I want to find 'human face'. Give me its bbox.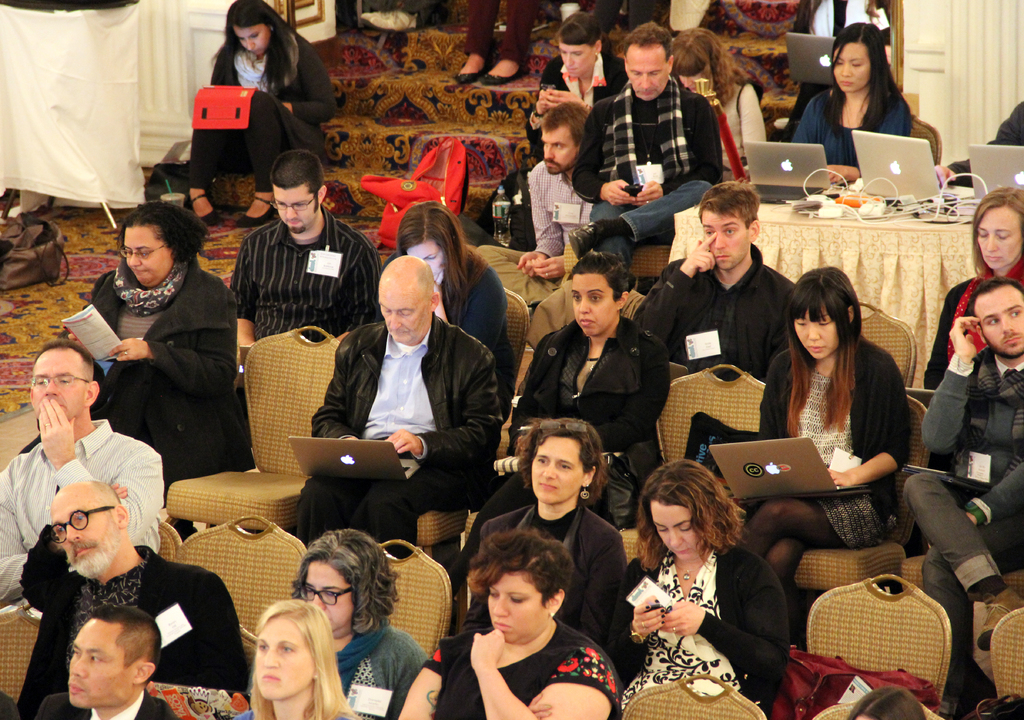
273 188 317 231.
